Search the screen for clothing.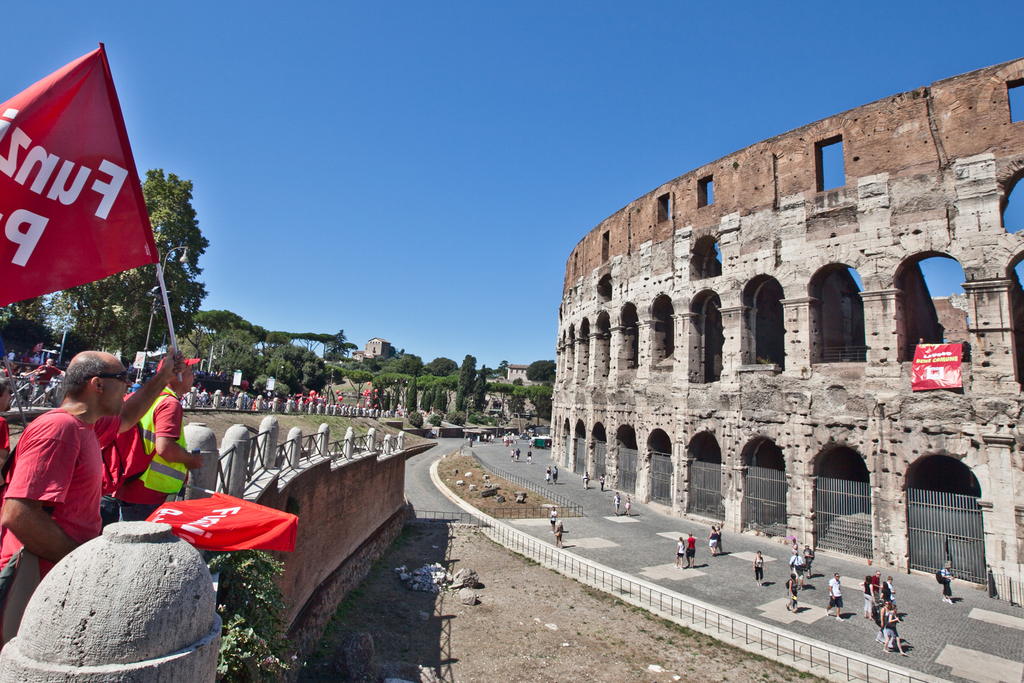
Found at BBox(524, 451, 532, 460).
